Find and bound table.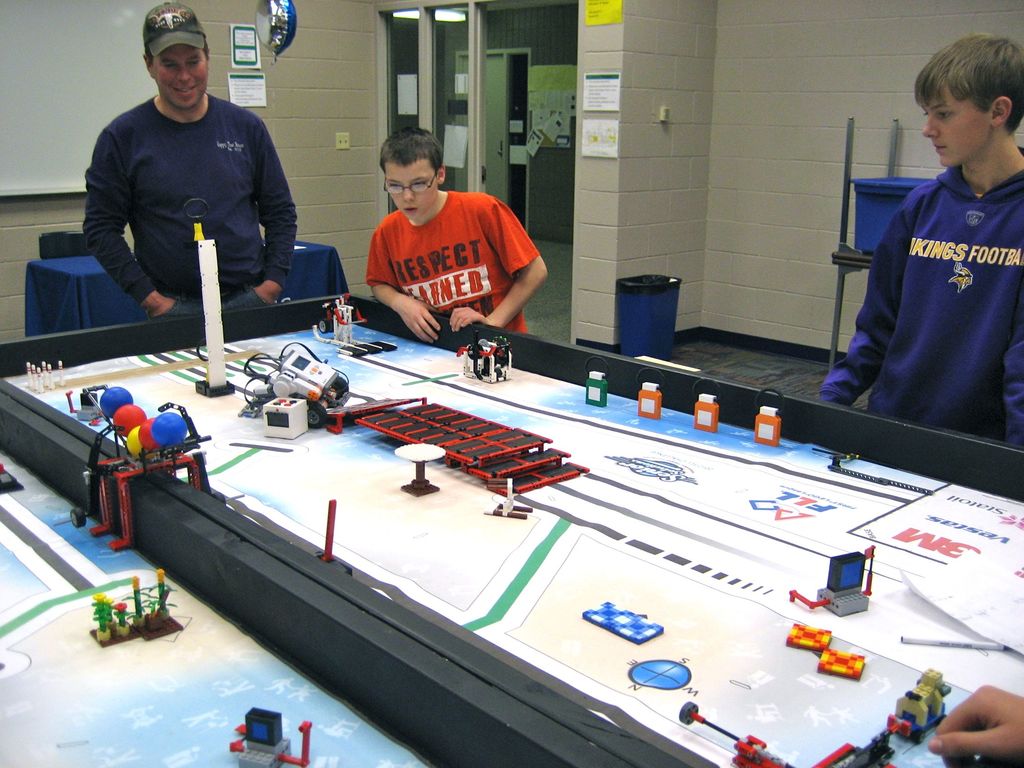
Bound: bbox=[0, 289, 1022, 767].
